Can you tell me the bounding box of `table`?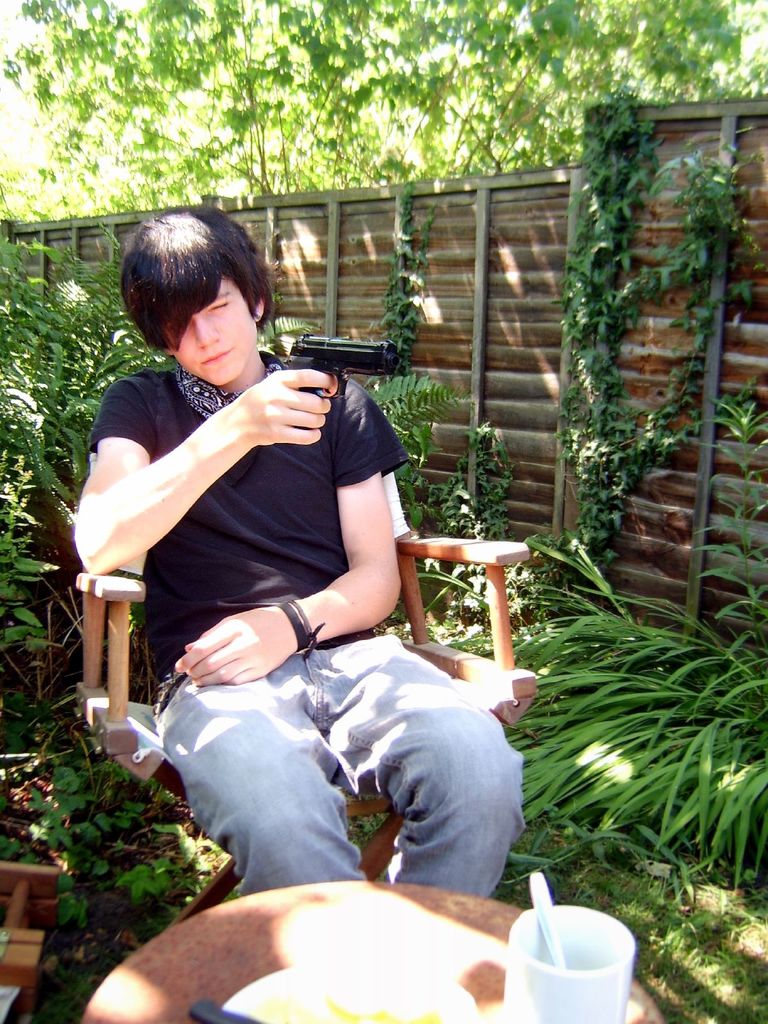
[x1=64, y1=854, x2=662, y2=1019].
